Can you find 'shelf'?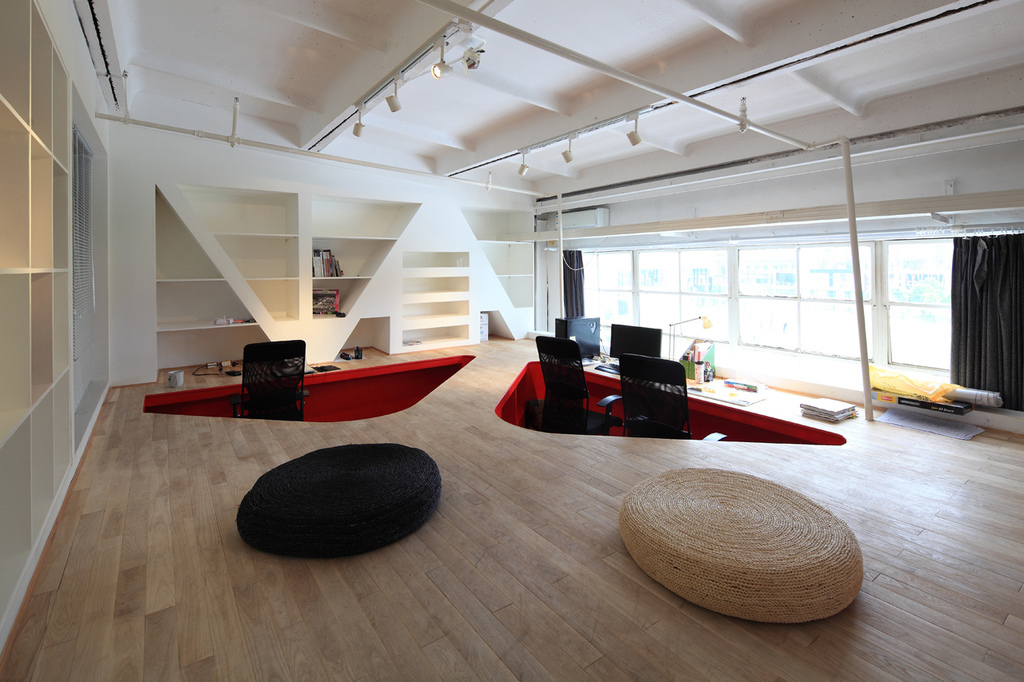
Yes, bounding box: {"left": 306, "top": 192, "right": 553, "bottom": 362}.
